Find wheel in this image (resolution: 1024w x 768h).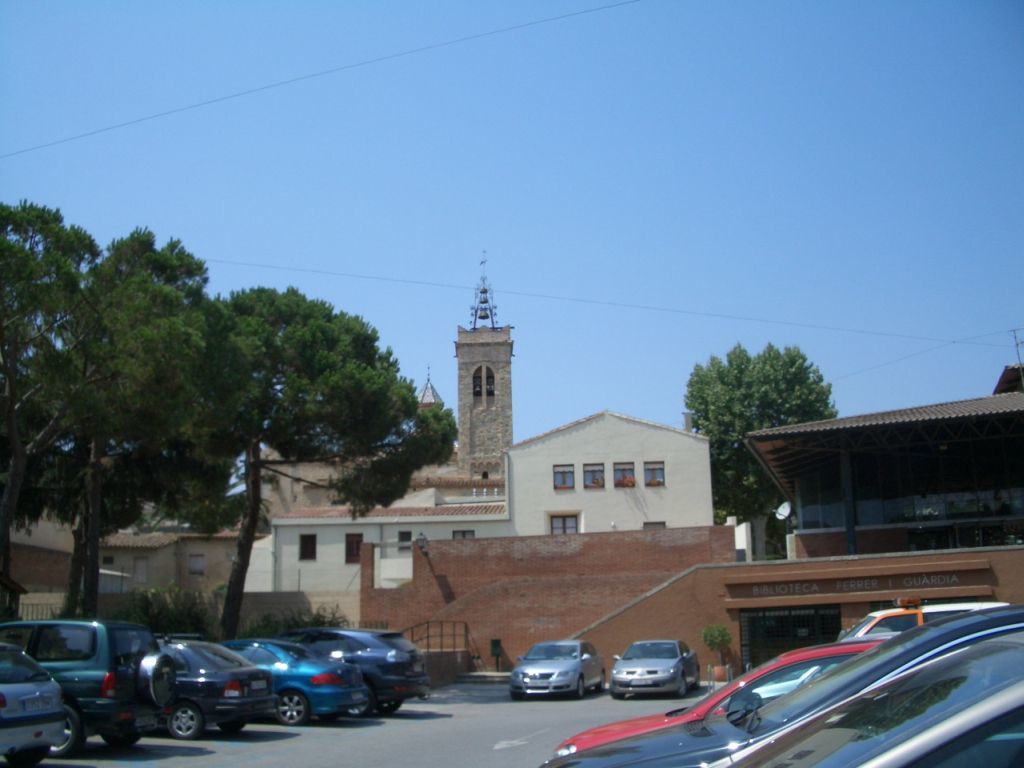
pyautogui.locateOnScreen(692, 669, 701, 687).
